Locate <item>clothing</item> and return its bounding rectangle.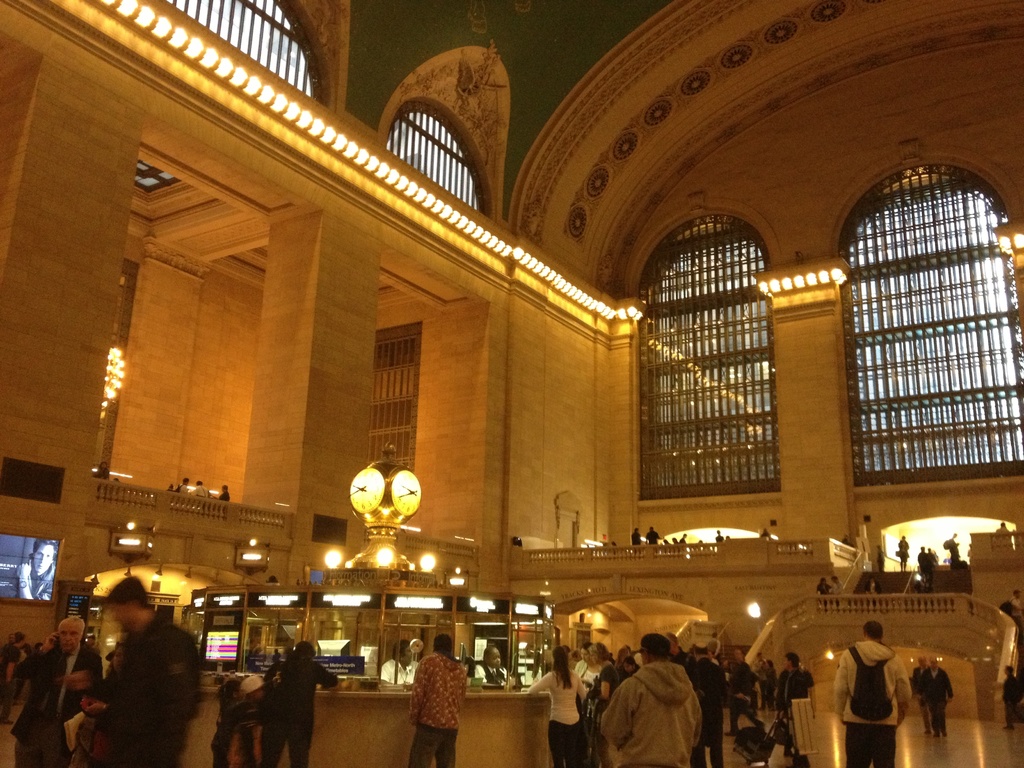
925:667:952:728.
